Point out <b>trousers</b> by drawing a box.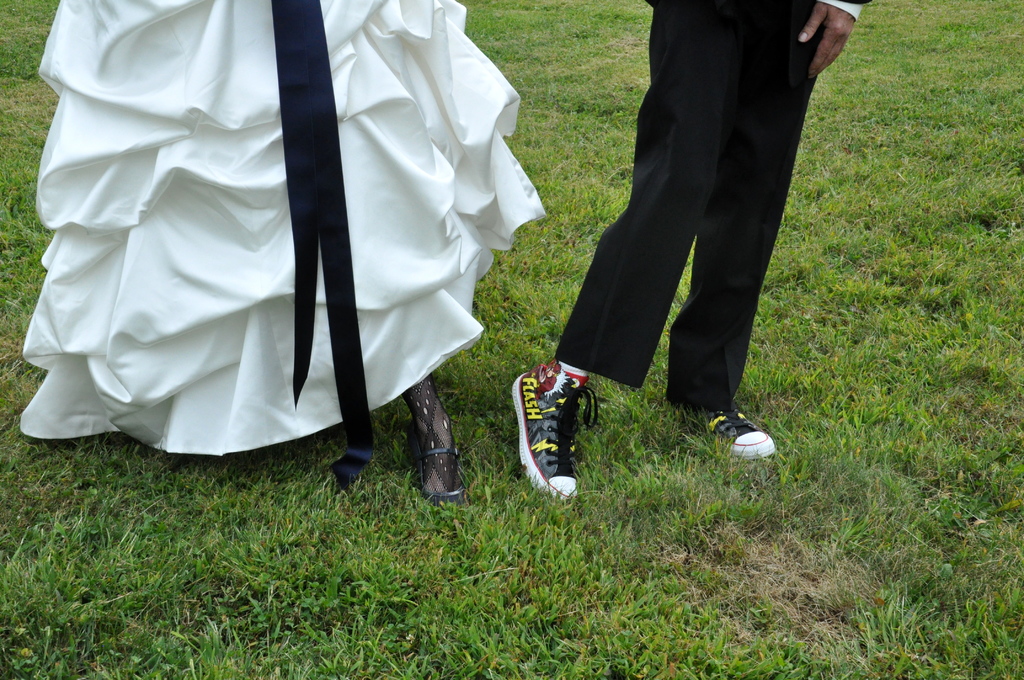
box=[559, 0, 824, 415].
